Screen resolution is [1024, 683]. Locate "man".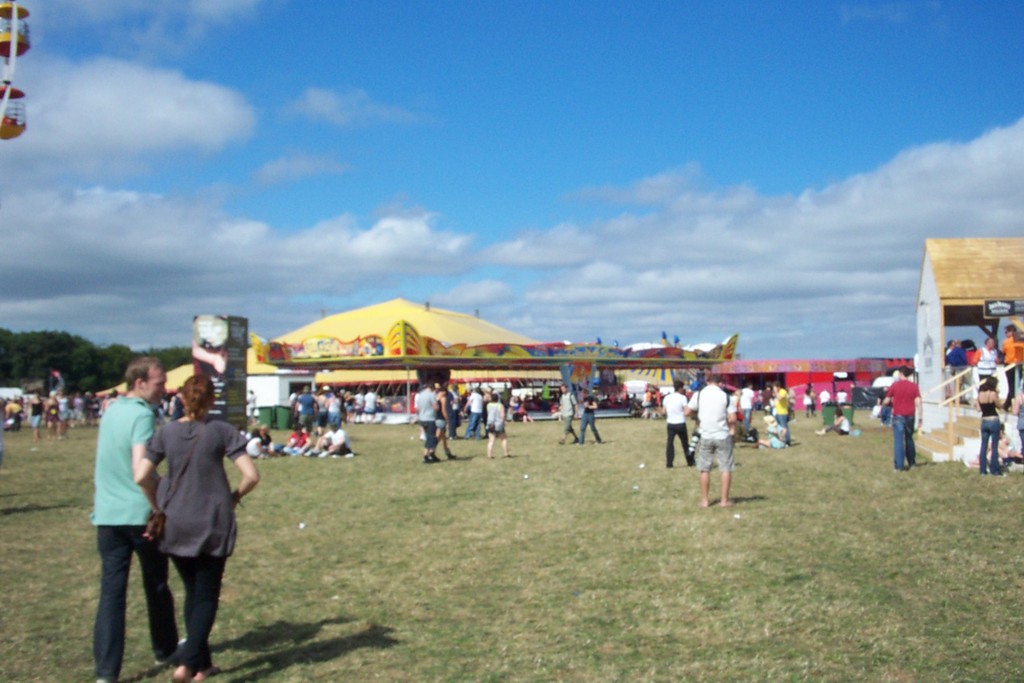
<bbox>664, 377, 696, 467</bbox>.
